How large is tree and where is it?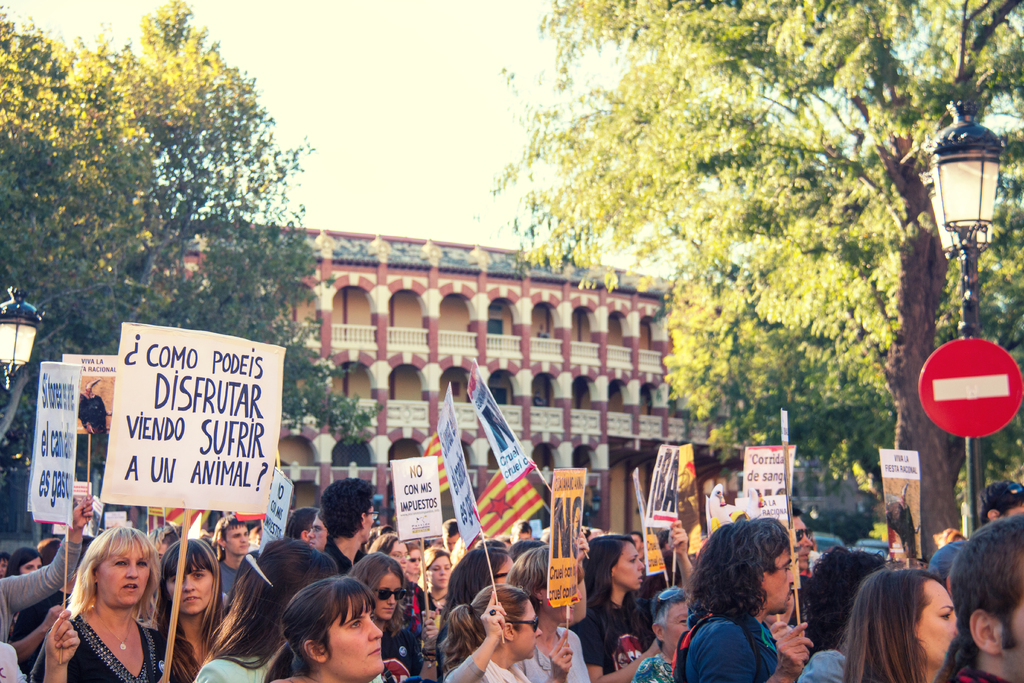
Bounding box: 0,0,369,465.
